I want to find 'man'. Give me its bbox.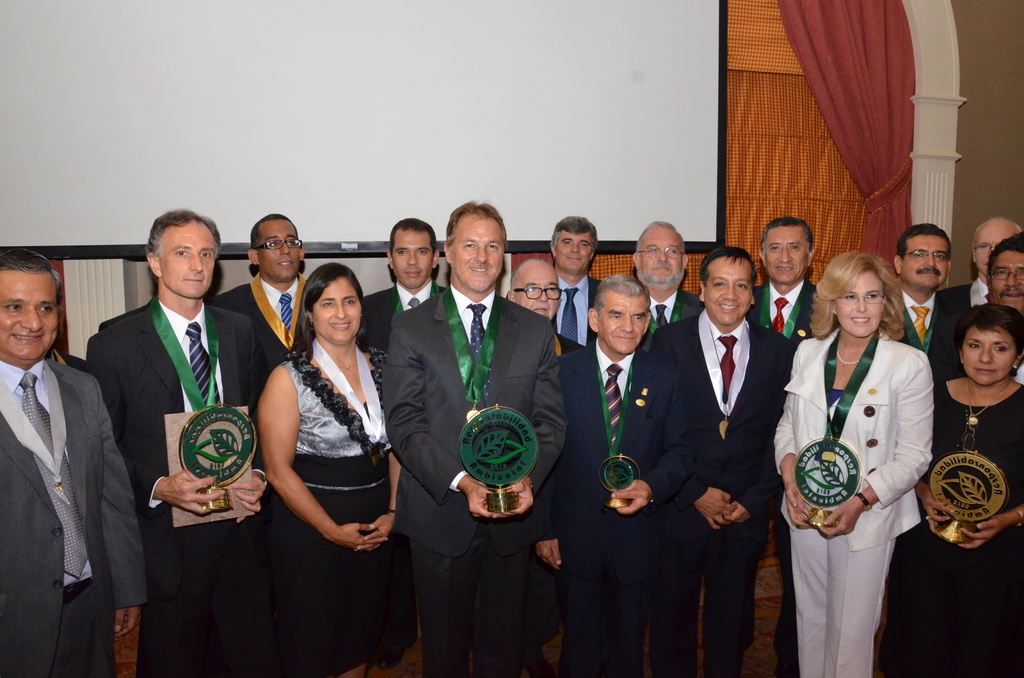
pyautogui.locateOnScreen(746, 214, 818, 677).
